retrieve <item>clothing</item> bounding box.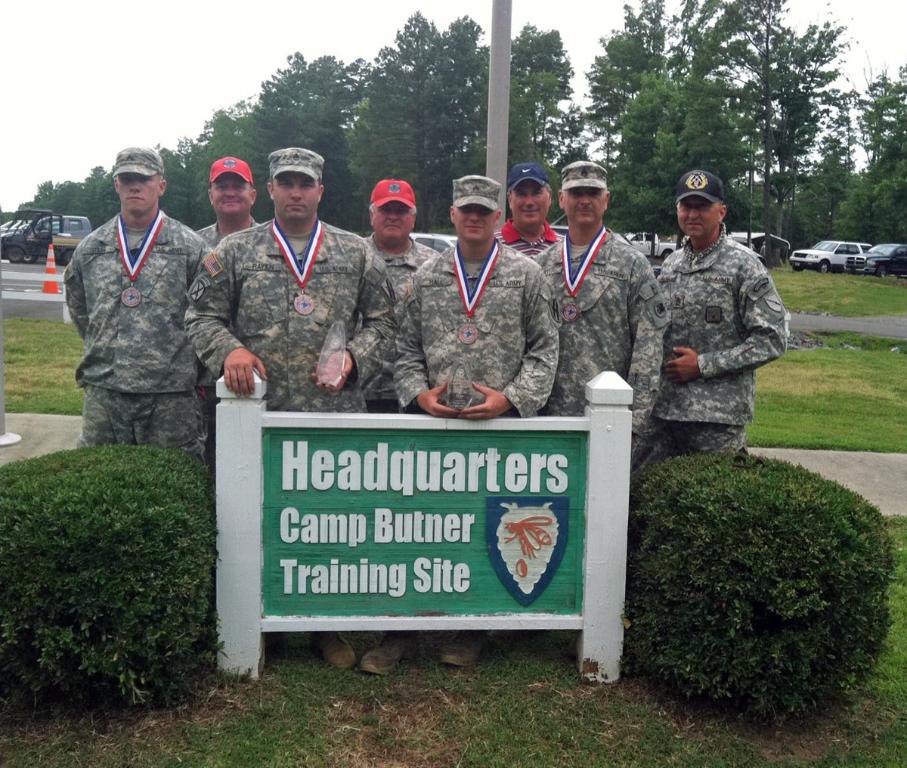
Bounding box: (x1=537, y1=225, x2=672, y2=435).
